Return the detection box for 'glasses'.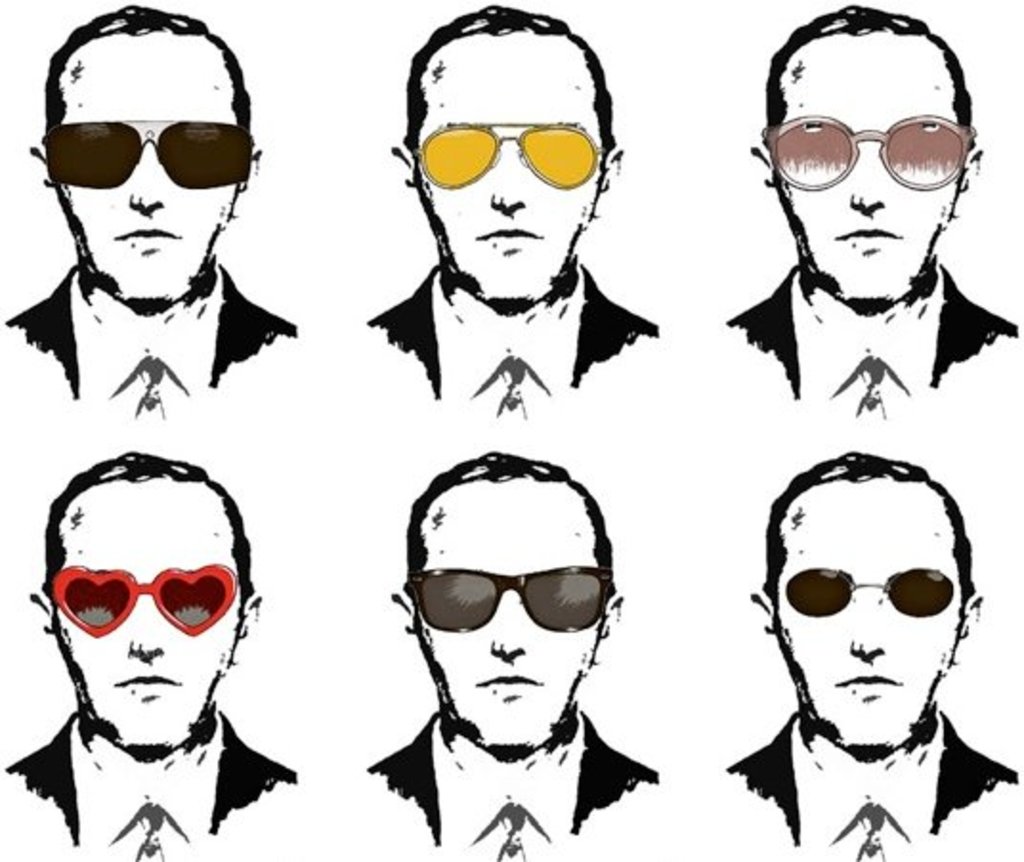
x1=762, y1=109, x2=980, y2=193.
